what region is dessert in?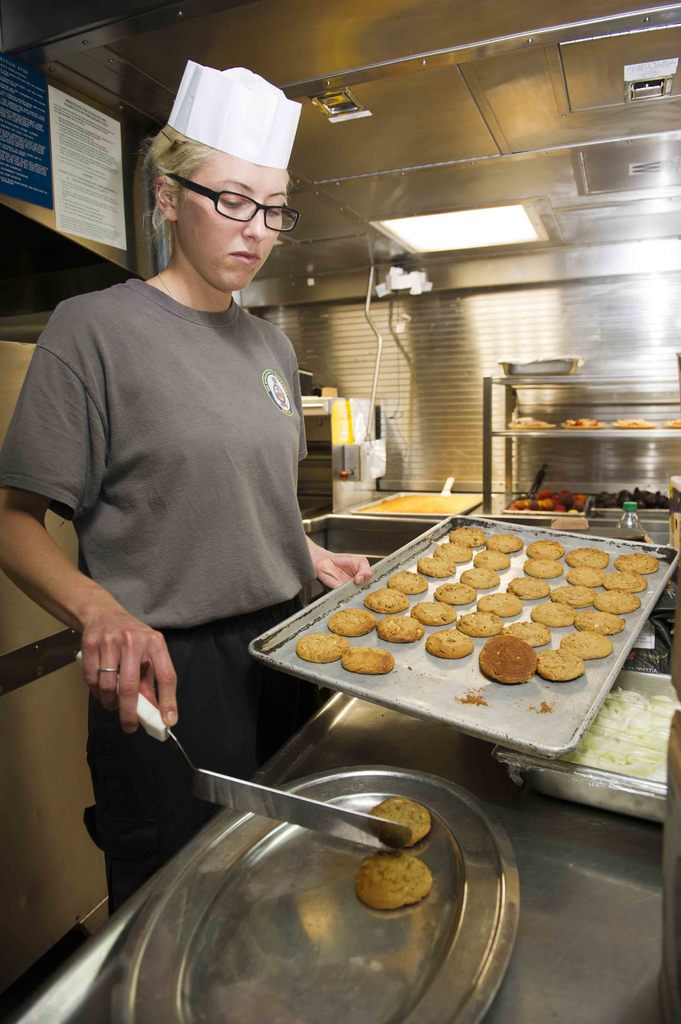
[614, 550, 658, 575].
